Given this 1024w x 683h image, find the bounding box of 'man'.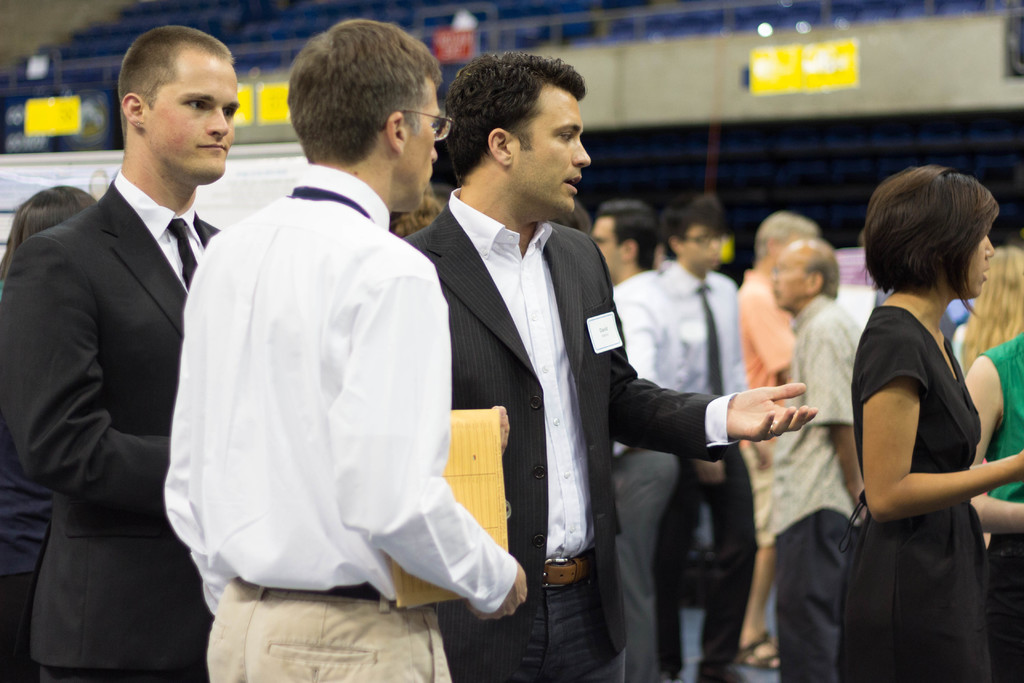
BBox(397, 45, 820, 681).
